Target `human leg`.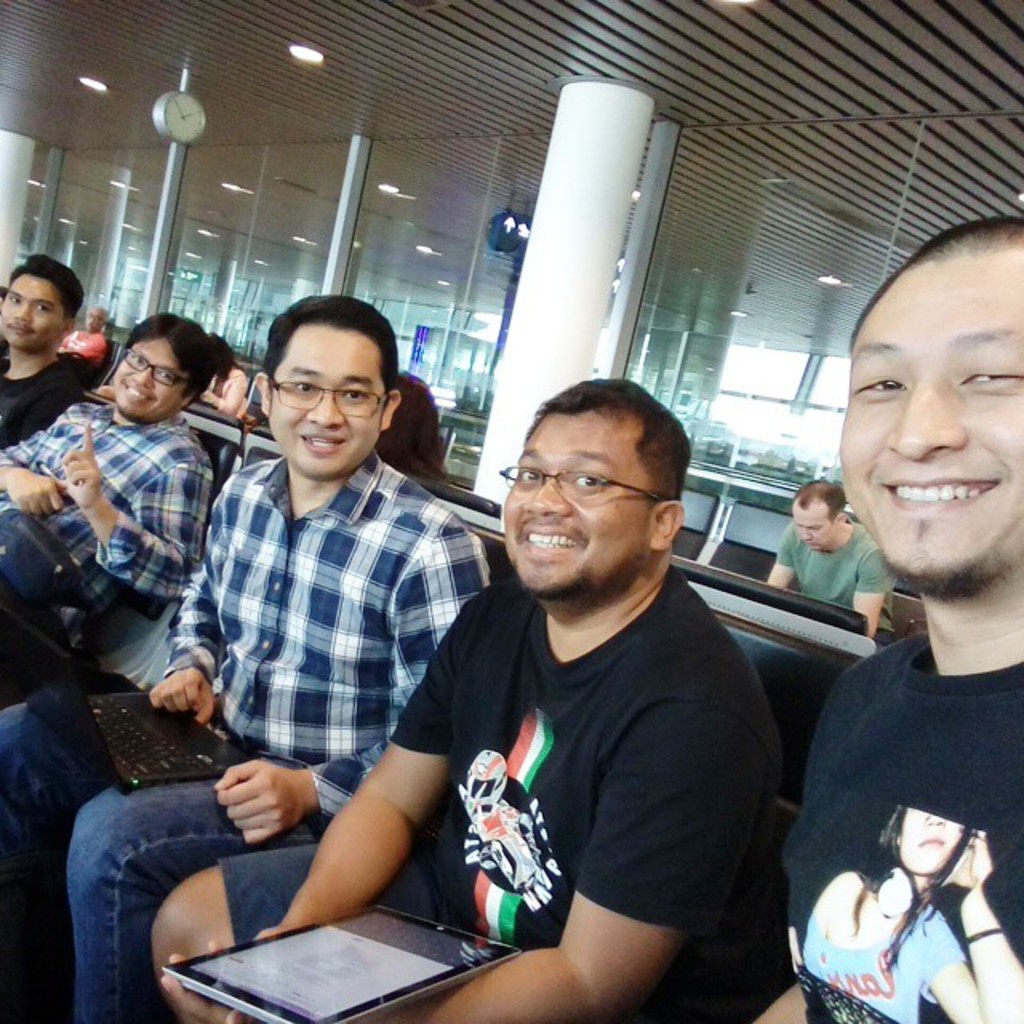
Target region: <region>142, 835, 437, 1022</region>.
